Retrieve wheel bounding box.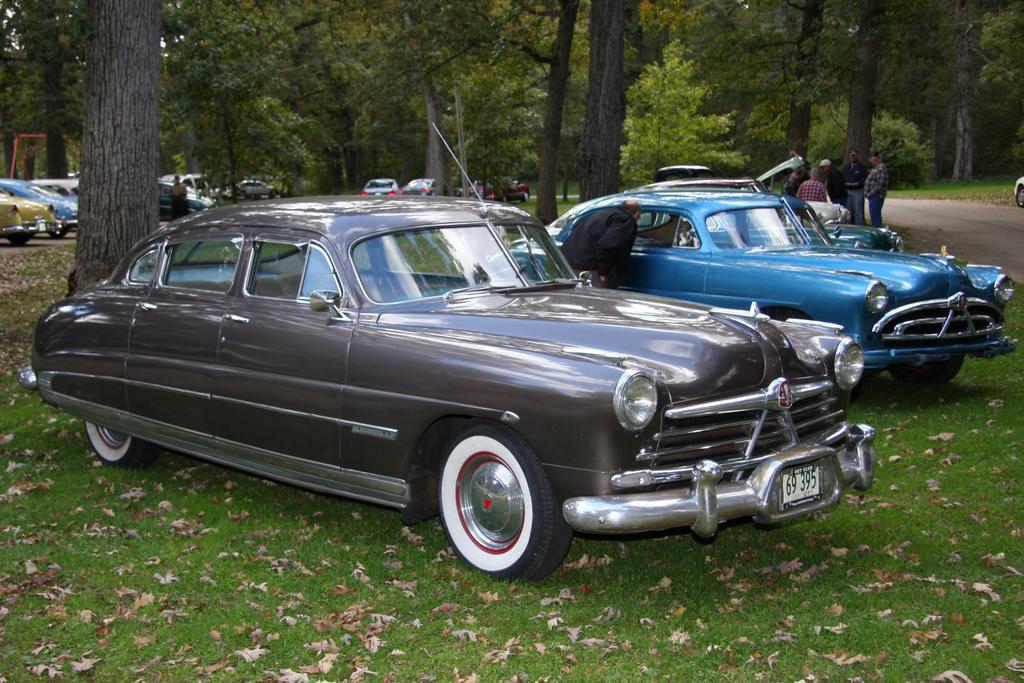
Bounding box: (x1=432, y1=420, x2=564, y2=579).
